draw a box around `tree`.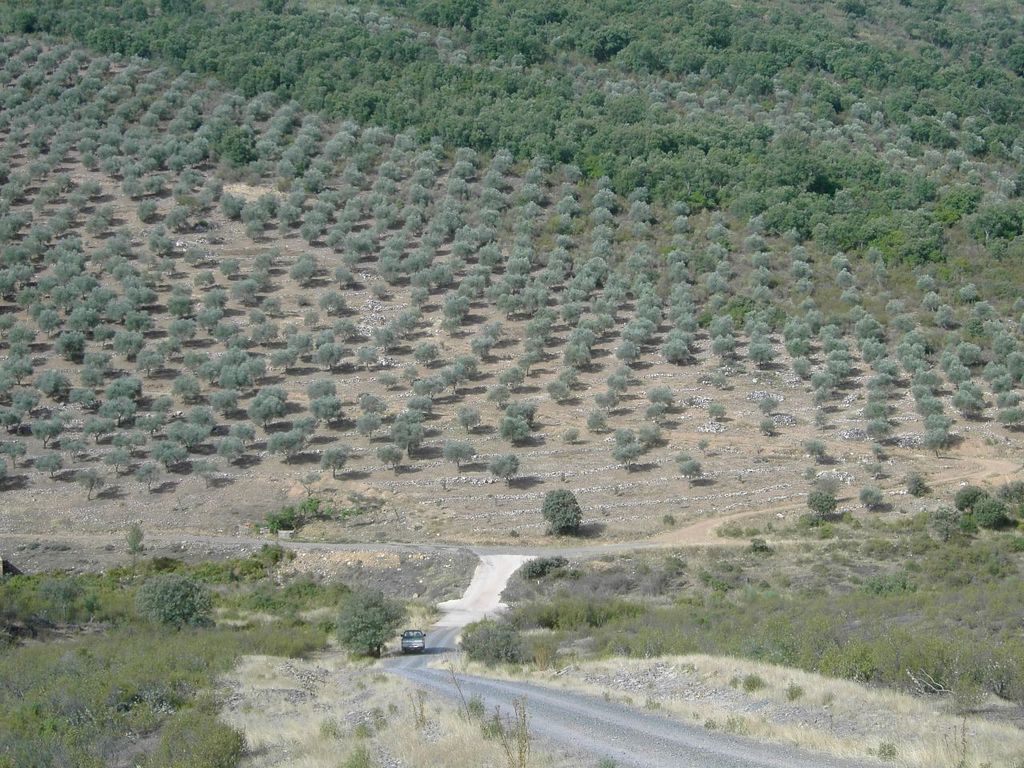
box(457, 402, 481, 430).
